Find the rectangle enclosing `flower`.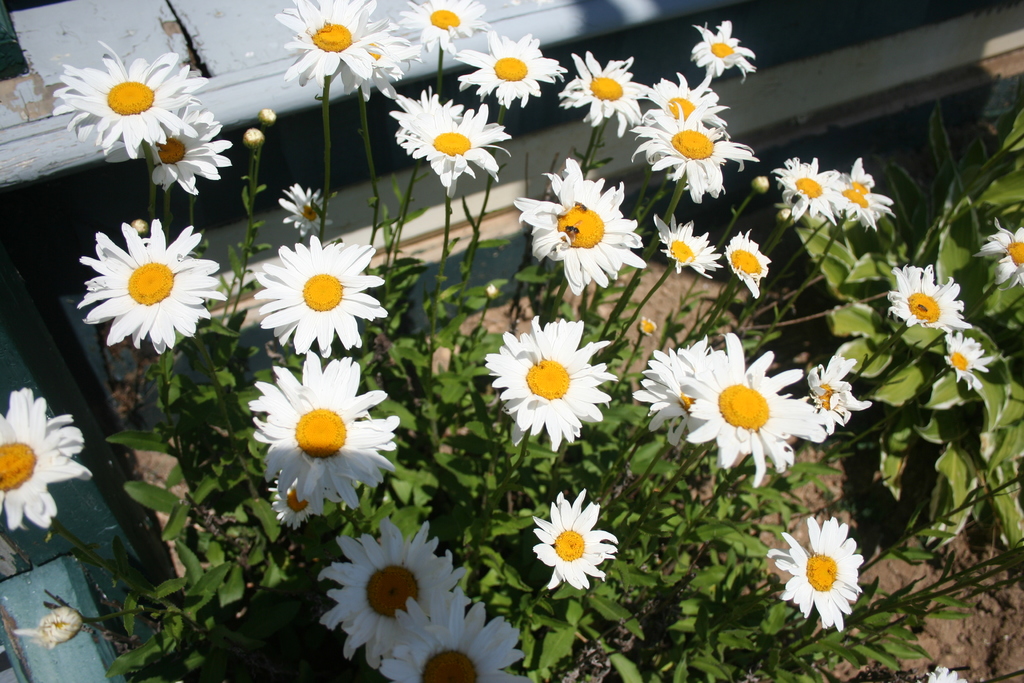
bbox=[720, 226, 771, 299].
